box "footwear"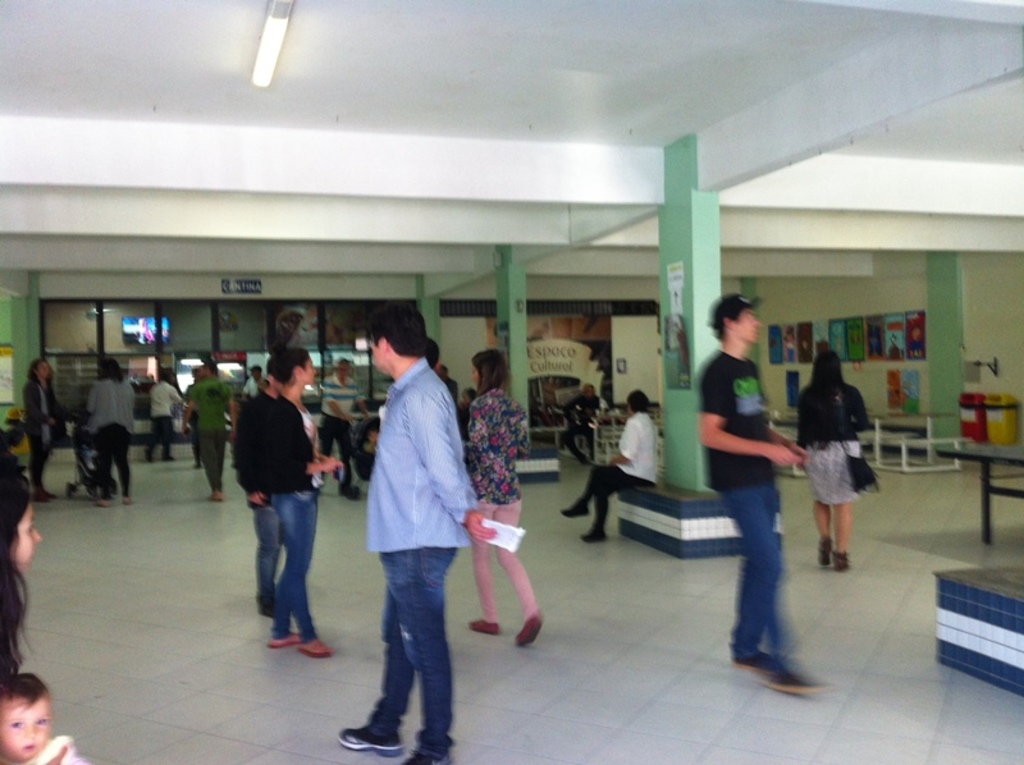
region(338, 722, 404, 756)
